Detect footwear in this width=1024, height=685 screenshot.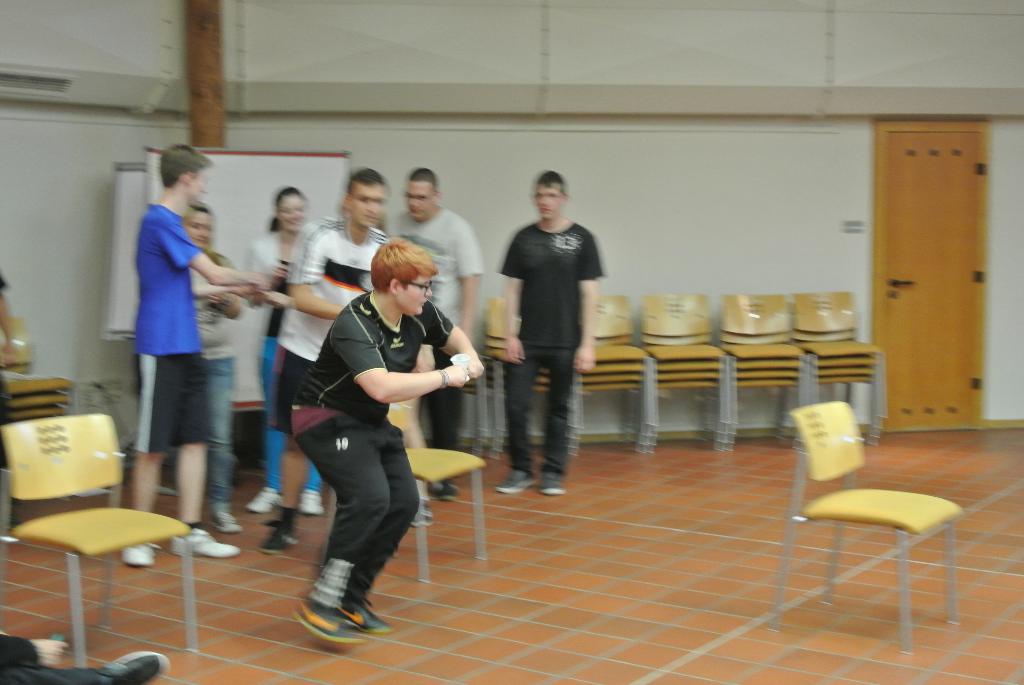
Detection: [104, 647, 168, 683].
